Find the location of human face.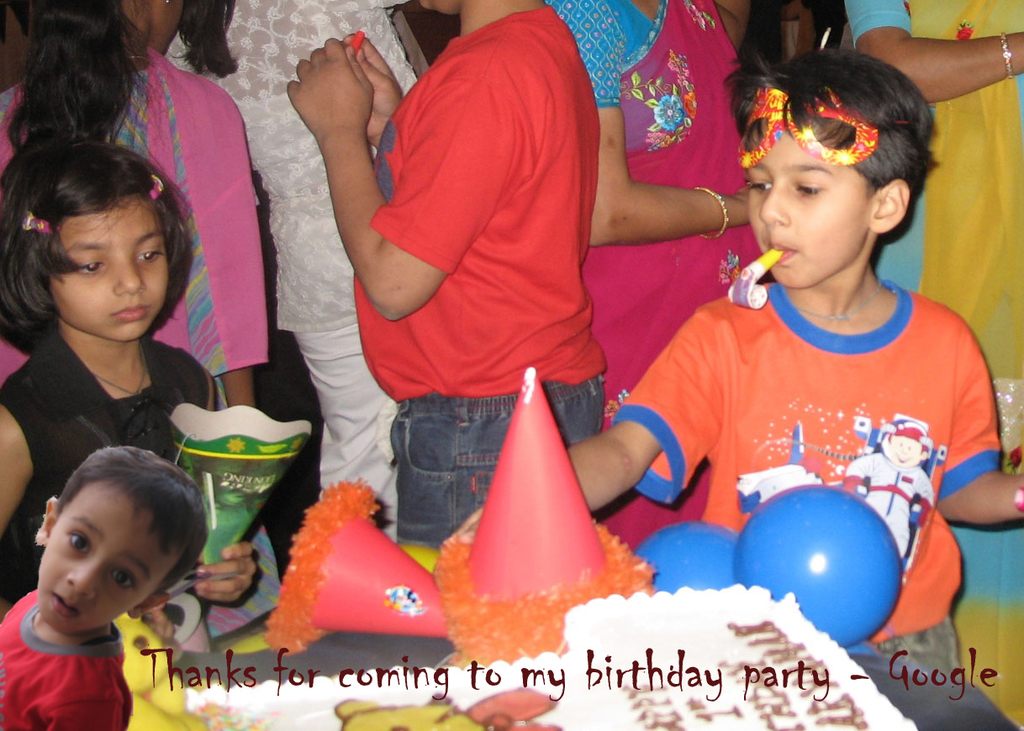
Location: region(47, 191, 167, 340).
